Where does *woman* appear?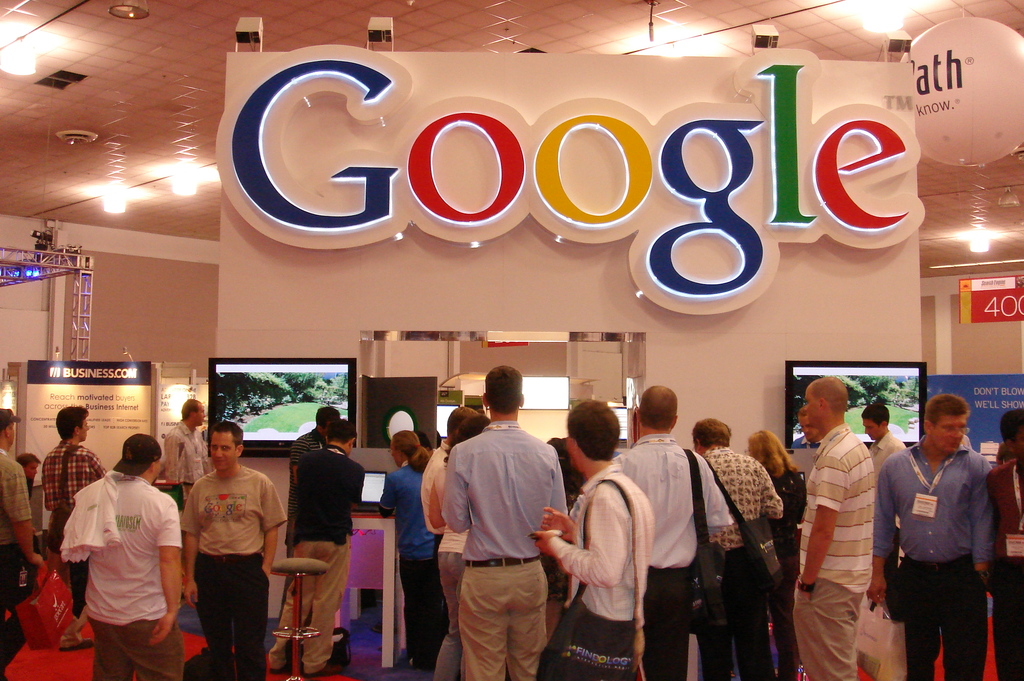
Appears at locate(377, 433, 433, 680).
